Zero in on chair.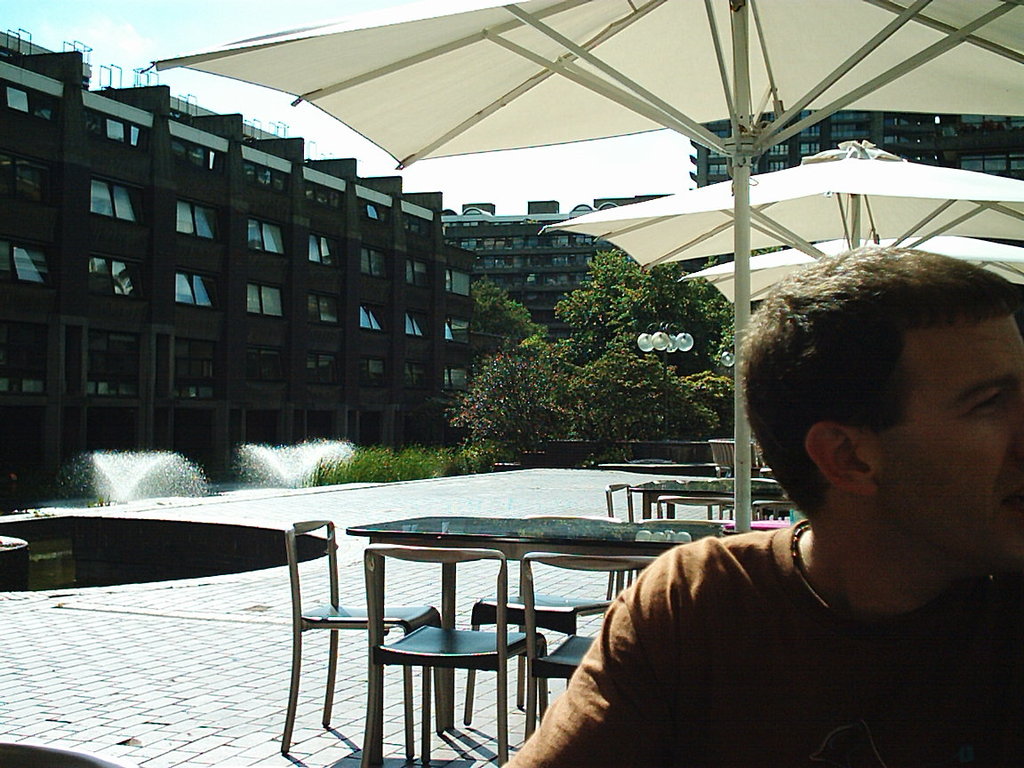
Zeroed in: bbox=(522, 632, 602, 744).
